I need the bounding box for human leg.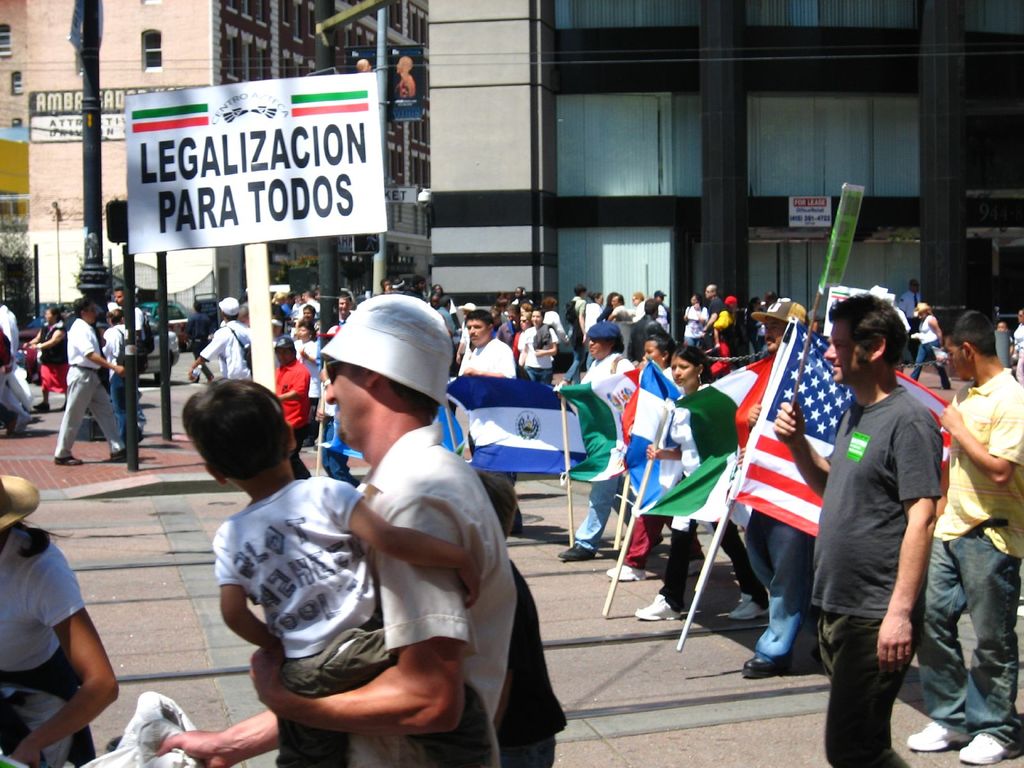
Here it is: x1=91, y1=364, x2=133, y2=461.
